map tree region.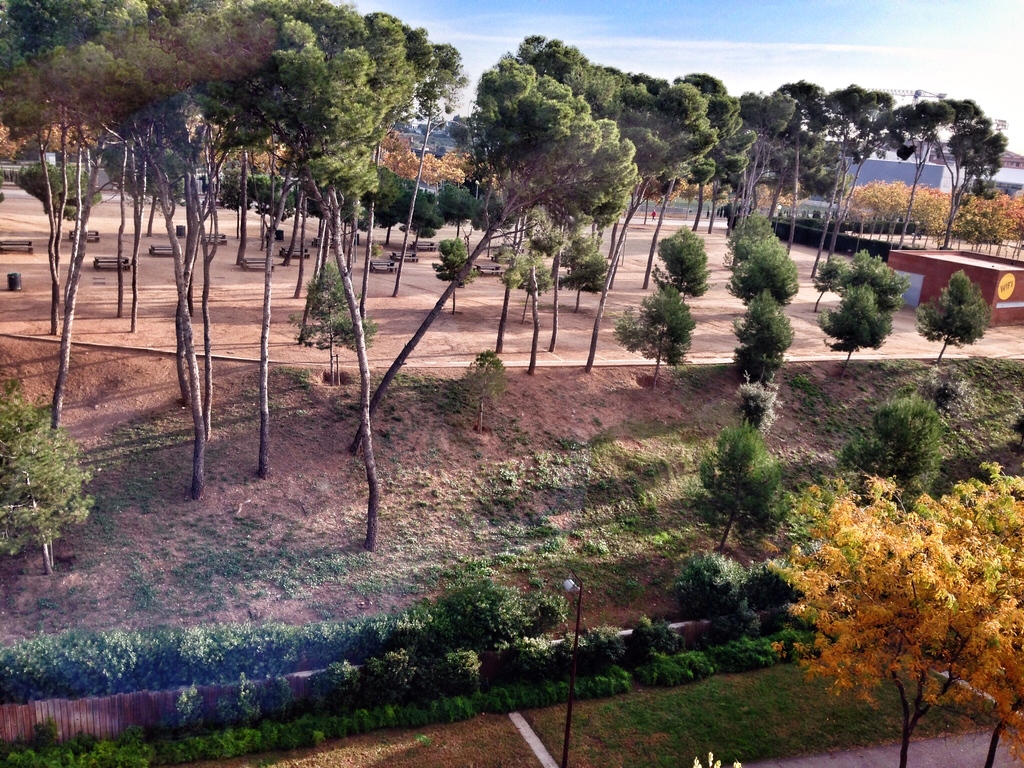
Mapped to bbox=(308, 258, 366, 381).
